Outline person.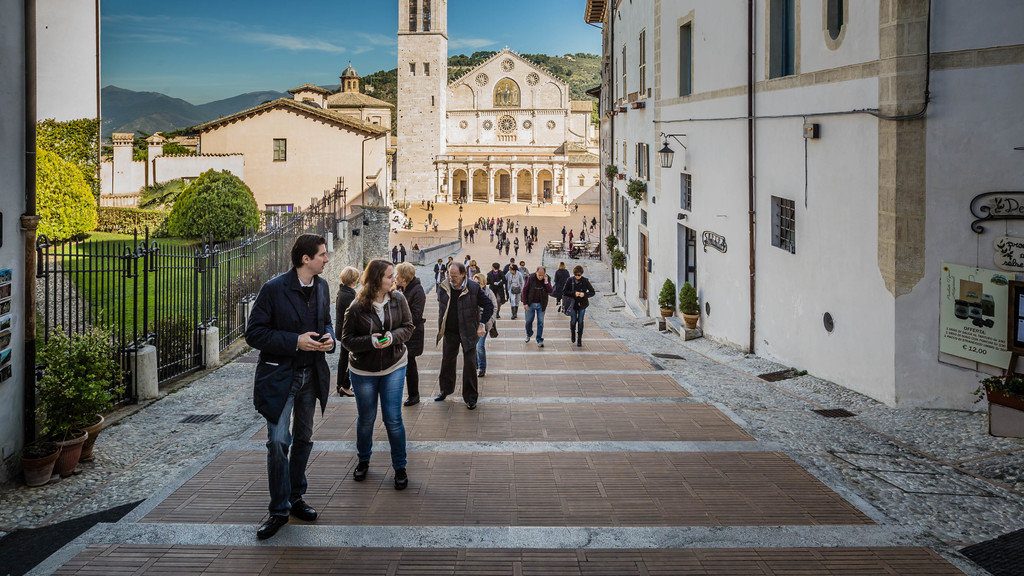
Outline: (550,259,573,324).
